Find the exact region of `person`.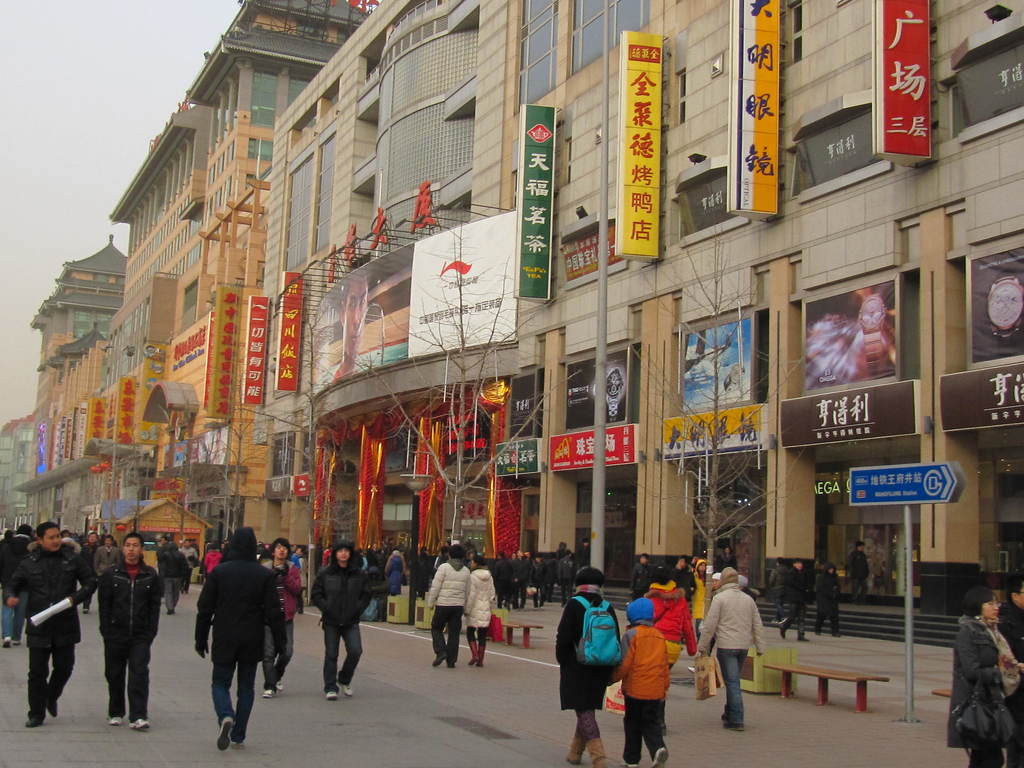
Exact region: <bbox>97, 536, 164, 732</bbox>.
